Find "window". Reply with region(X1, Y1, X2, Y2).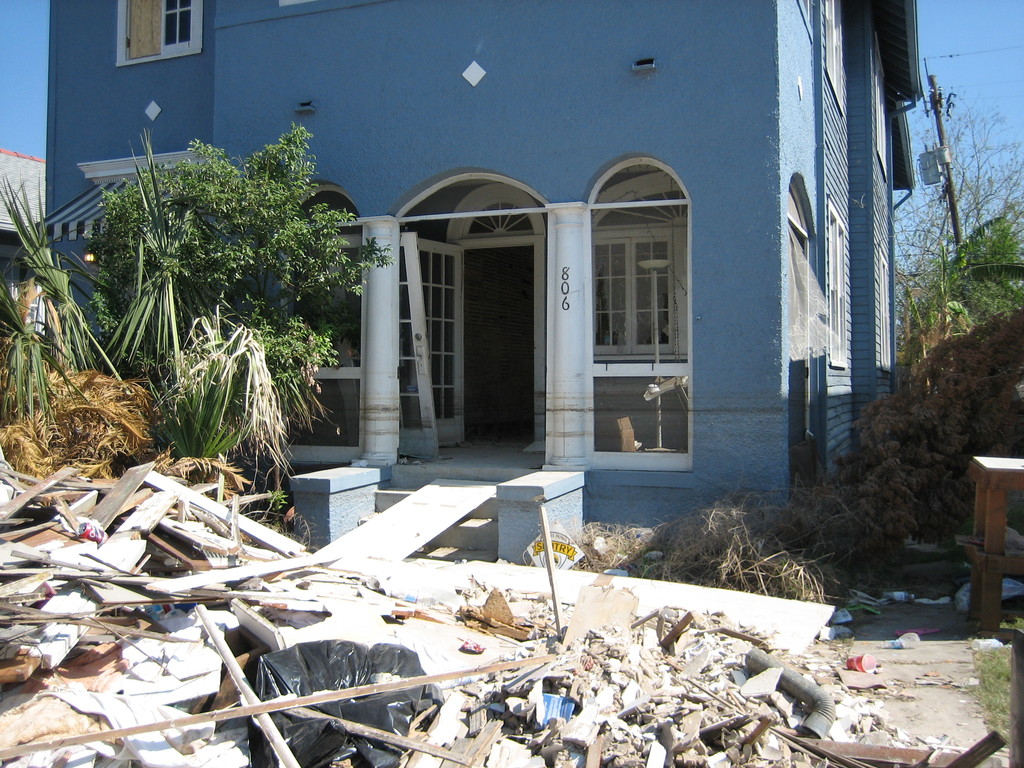
region(589, 227, 678, 358).
